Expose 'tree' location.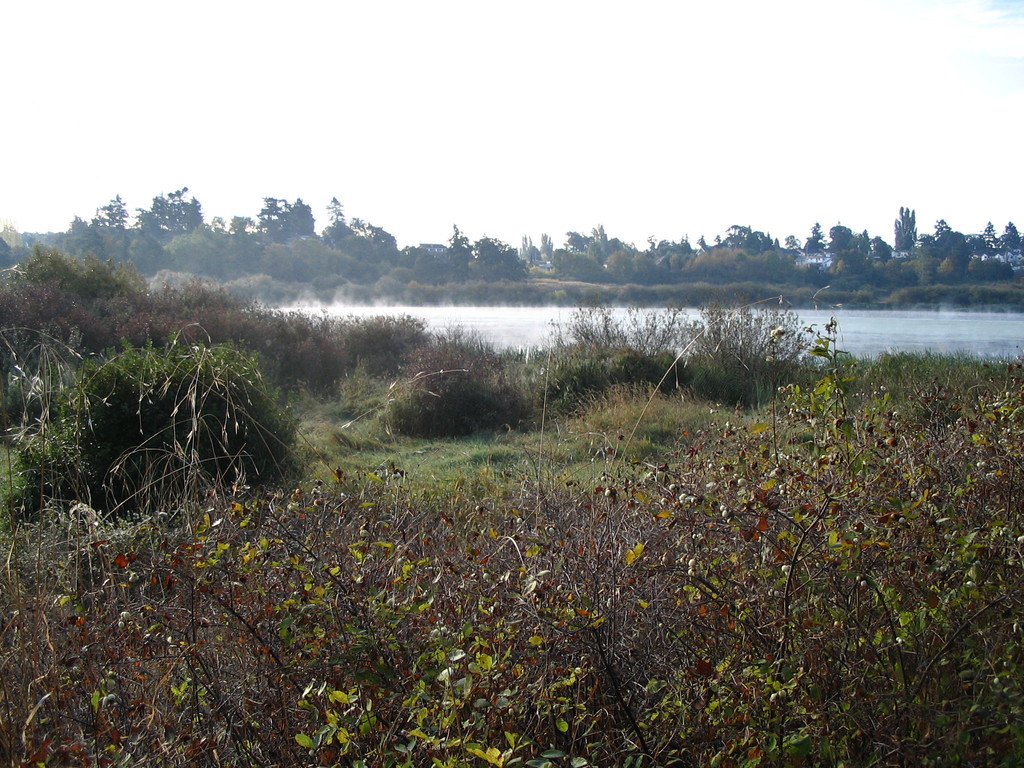
Exposed at crop(979, 218, 991, 245).
